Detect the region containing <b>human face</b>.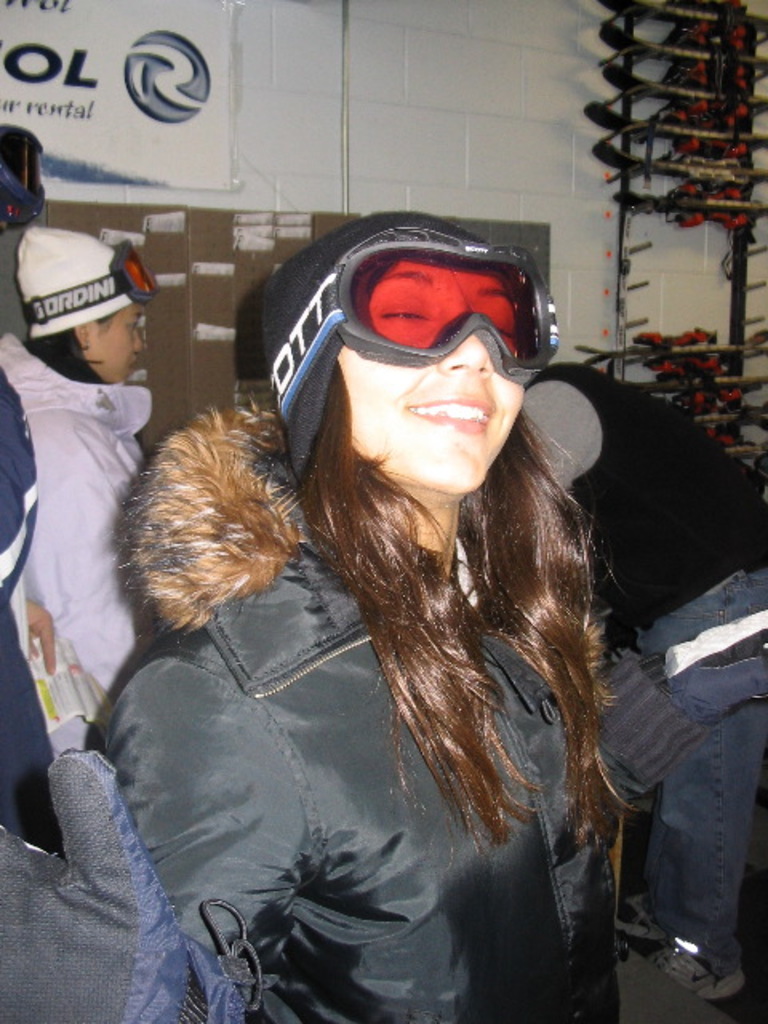
[338,266,522,494].
